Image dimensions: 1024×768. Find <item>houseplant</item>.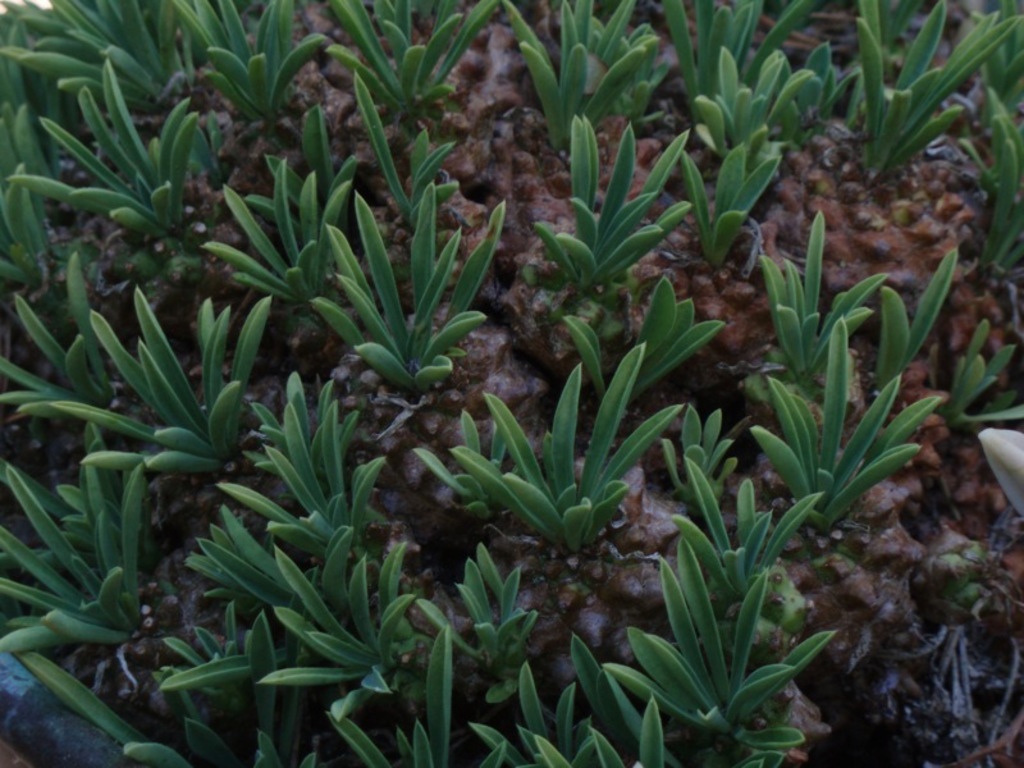
bbox=(0, 0, 1023, 767).
